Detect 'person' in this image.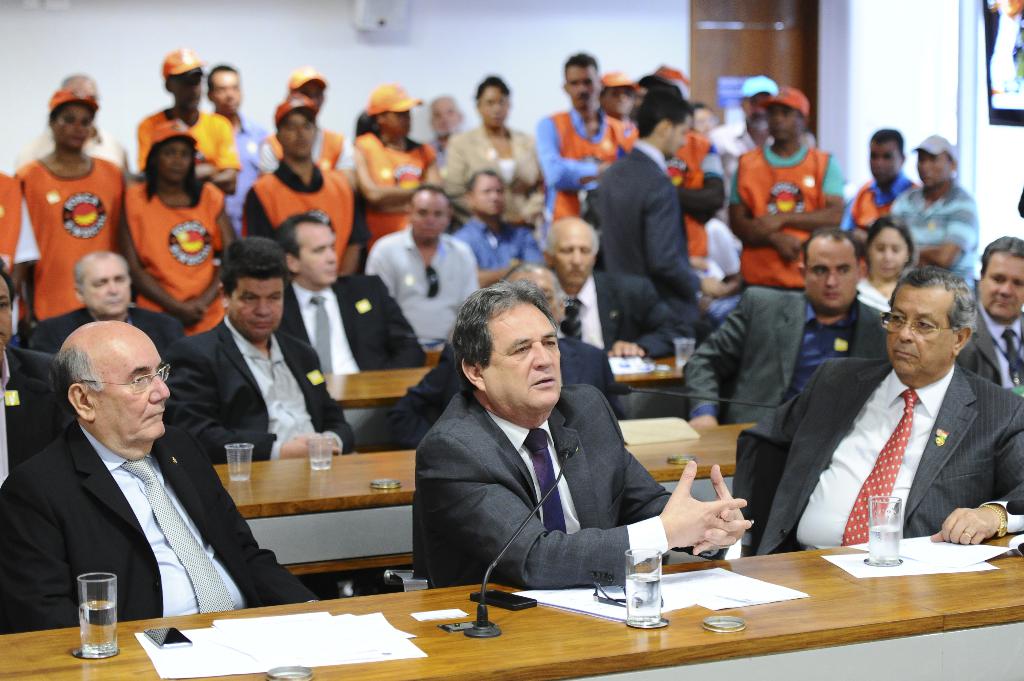
Detection: 841/124/917/246.
